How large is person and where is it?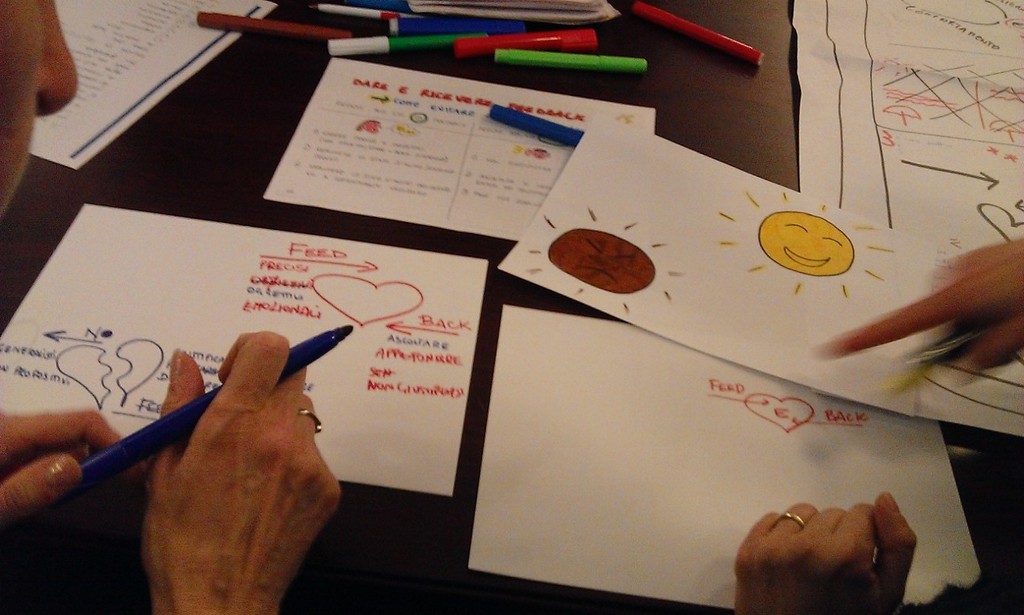
Bounding box: left=0, top=0, right=343, bottom=613.
